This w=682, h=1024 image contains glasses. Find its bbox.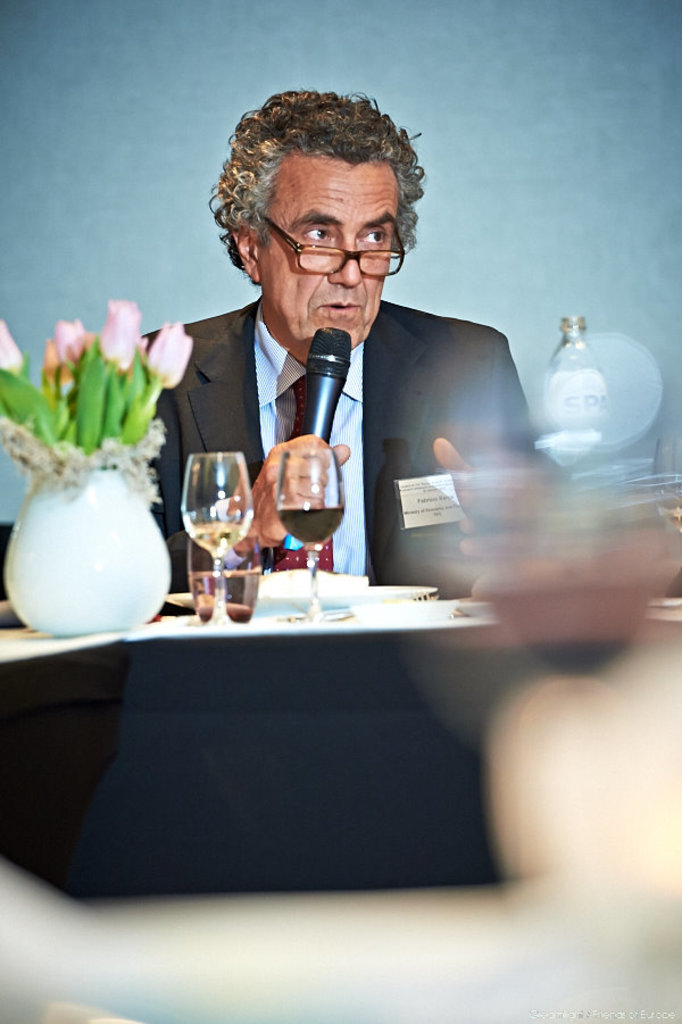
(224,190,411,277).
